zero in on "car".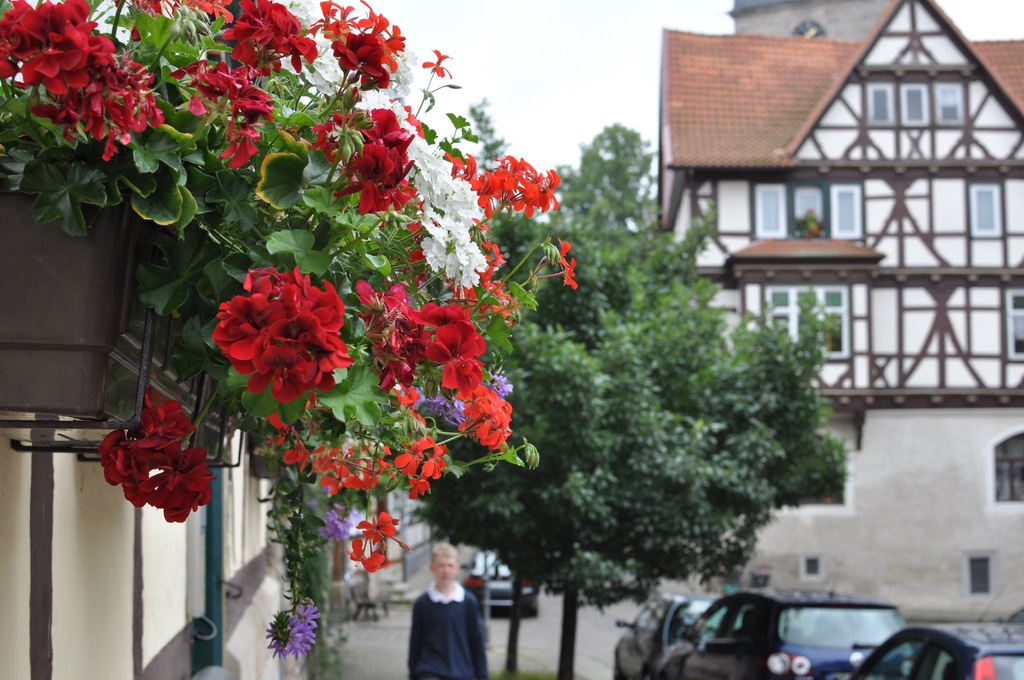
Zeroed in: bbox(661, 559, 917, 679).
